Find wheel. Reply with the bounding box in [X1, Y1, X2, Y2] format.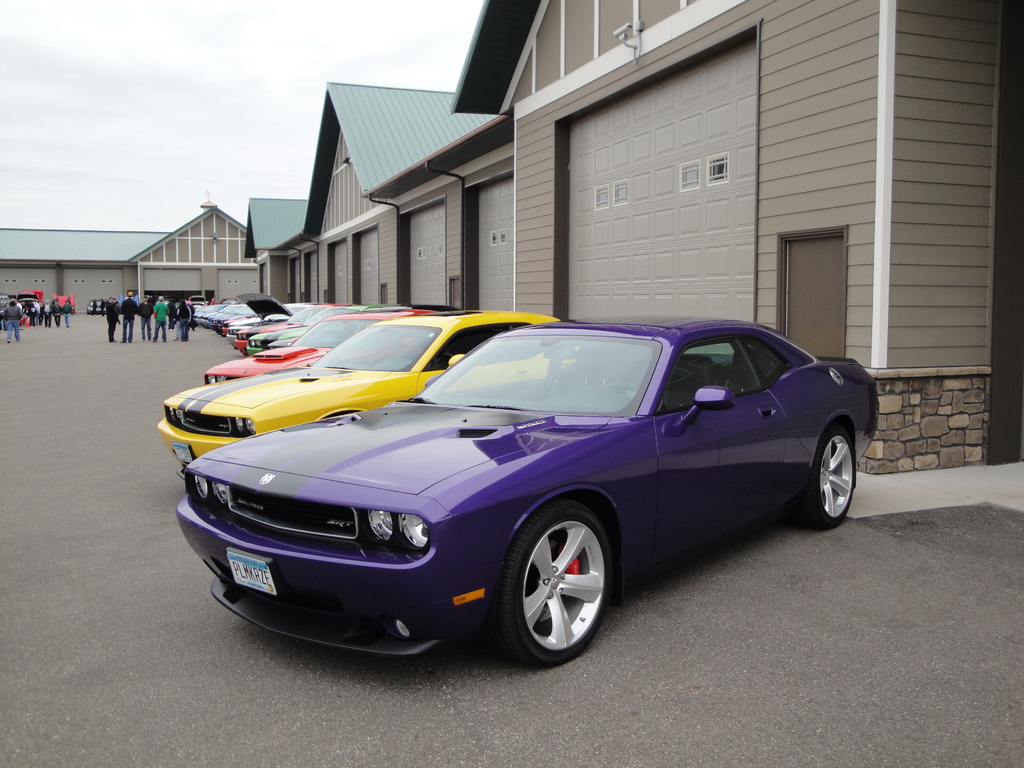
[493, 511, 610, 662].
